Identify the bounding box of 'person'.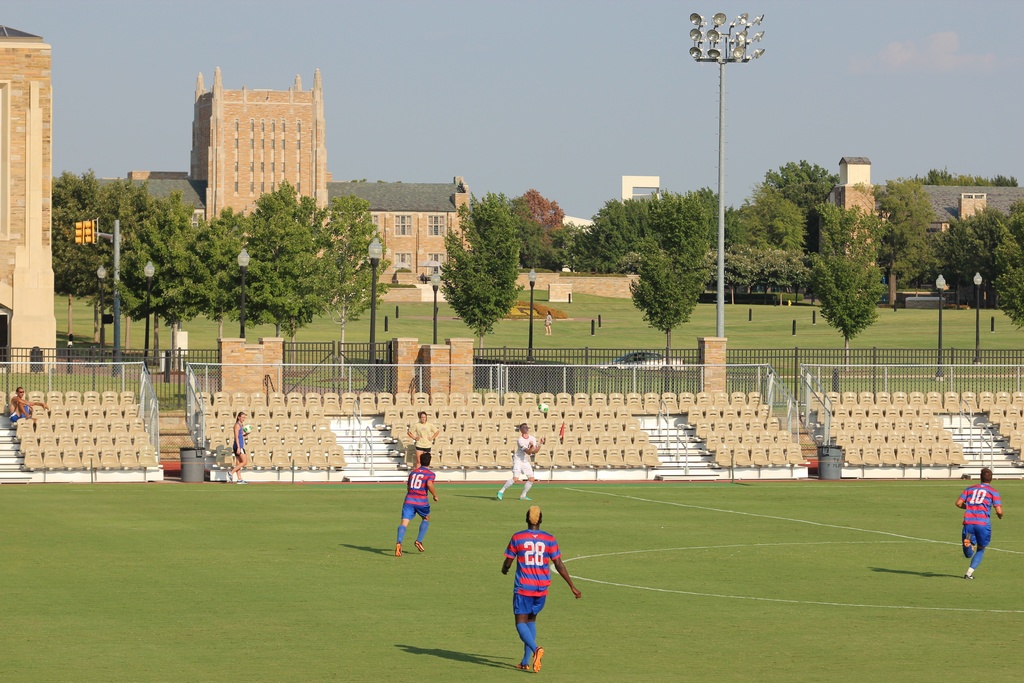
<box>223,410,247,486</box>.
